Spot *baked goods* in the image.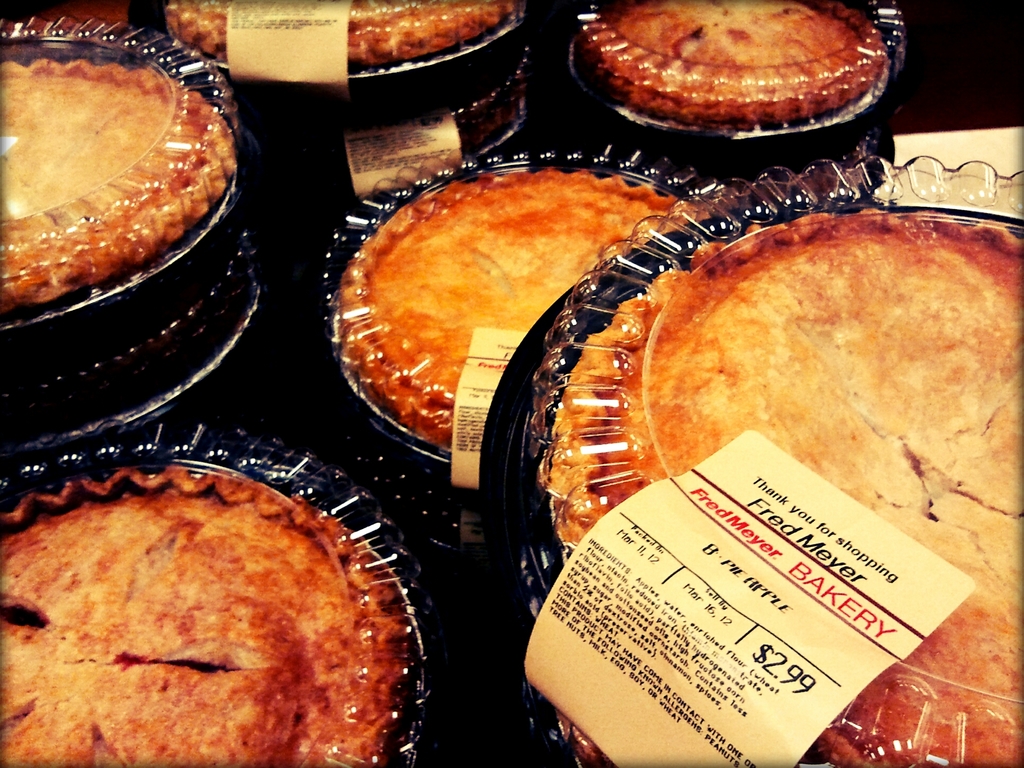
*baked goods* found at bbox=[162, 0, 517, 65].
